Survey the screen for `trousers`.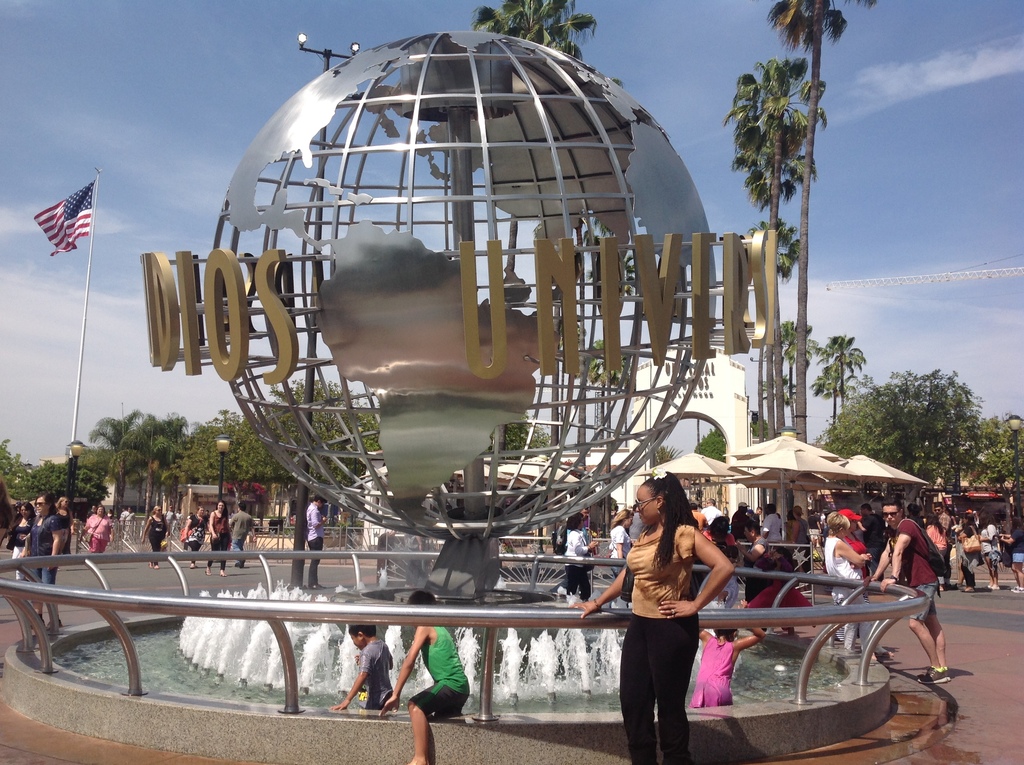
Survey found: pyautogui.locateOnScreen(308, 540, 321, 588).
